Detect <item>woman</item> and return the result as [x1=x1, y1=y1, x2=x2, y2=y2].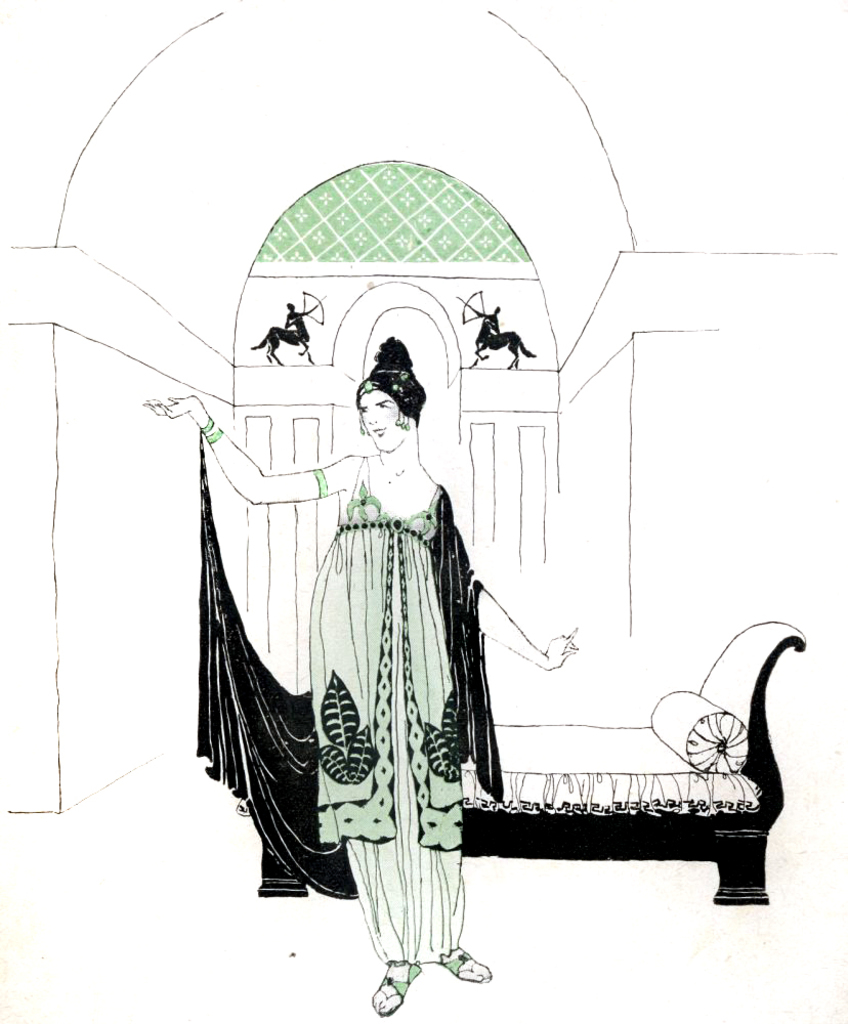
[x1=210, y1=341, x2=531, y2=918].
